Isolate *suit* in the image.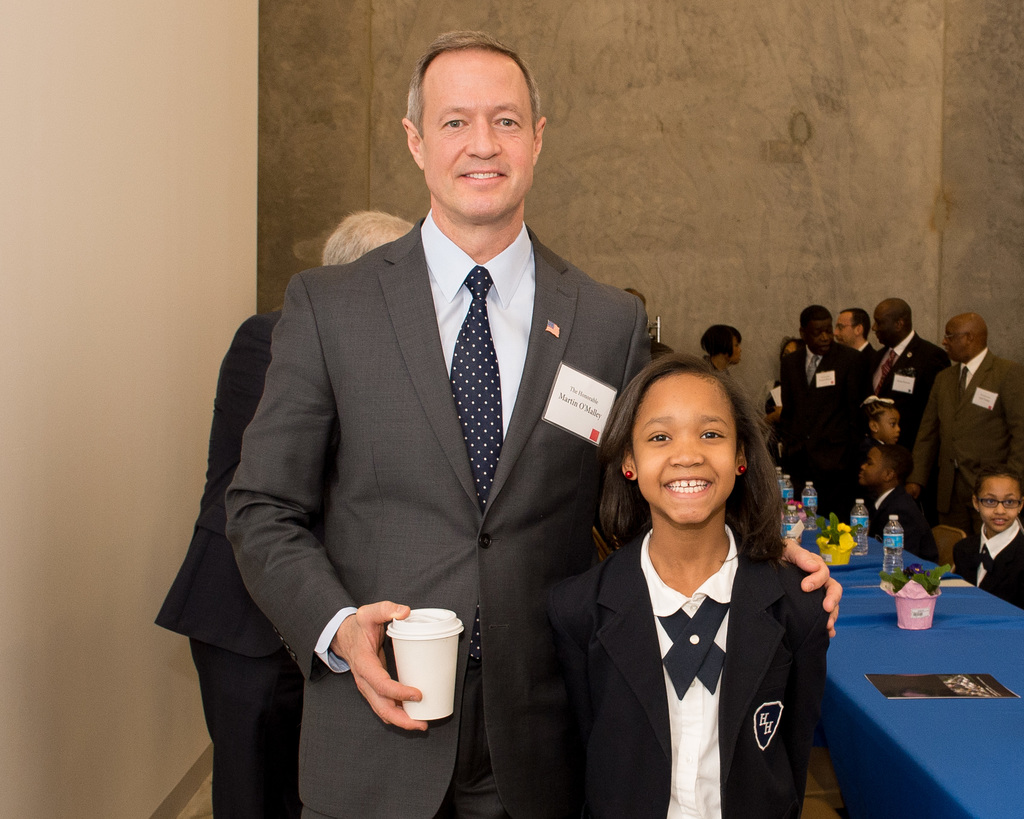
Isolated region: [x1=904, y1=348, x2=1023, y2=576].
